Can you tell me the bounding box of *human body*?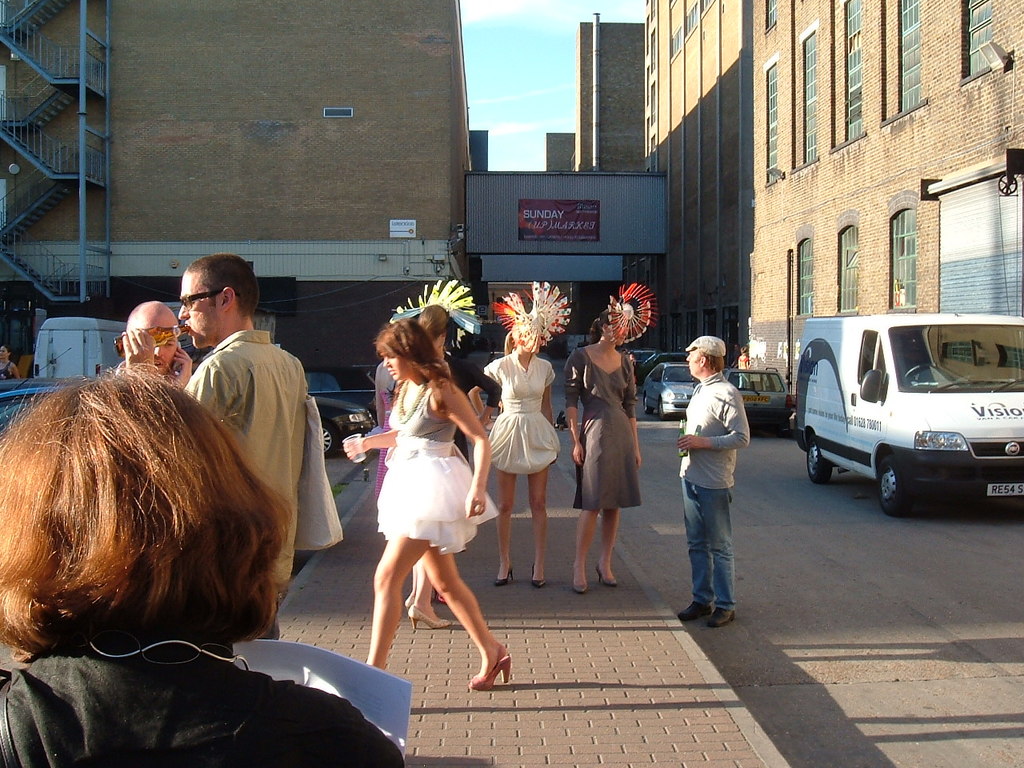
crop(0, 365, 402, 767).
